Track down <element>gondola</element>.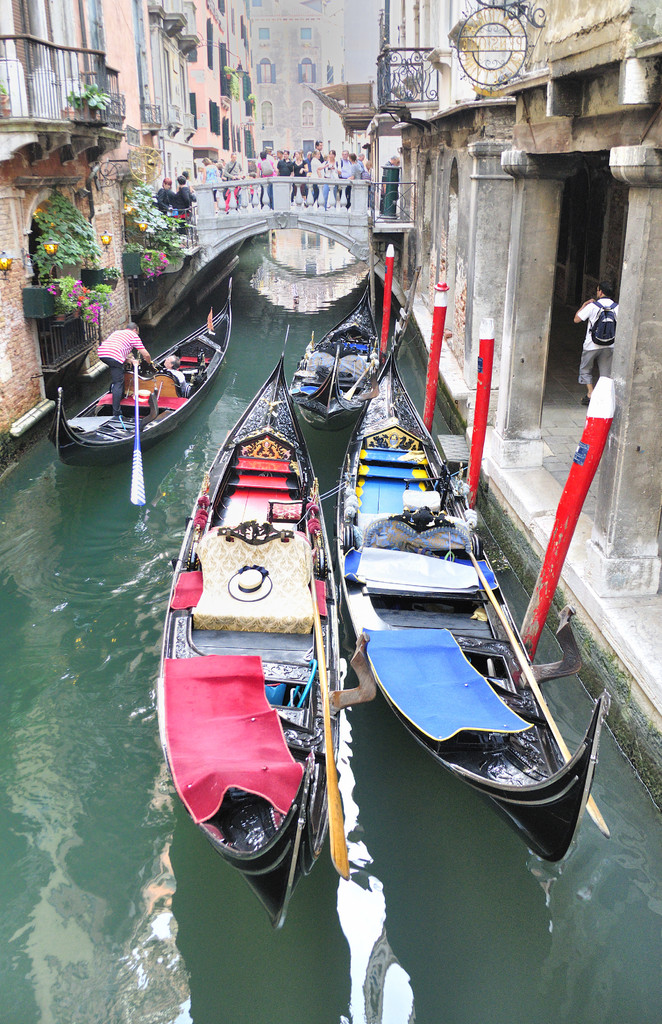
Tracked to (341,324,607,875).
